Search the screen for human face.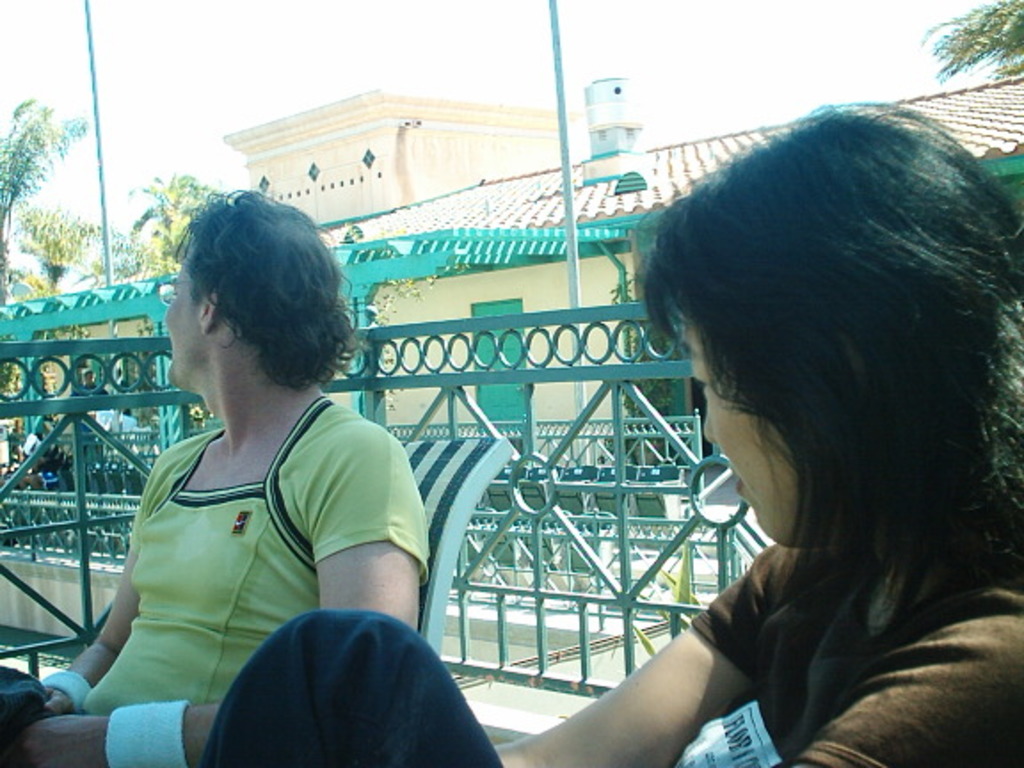
Found at {"left": 684, "top": 313, "right": 850, "bottom": 528}.
